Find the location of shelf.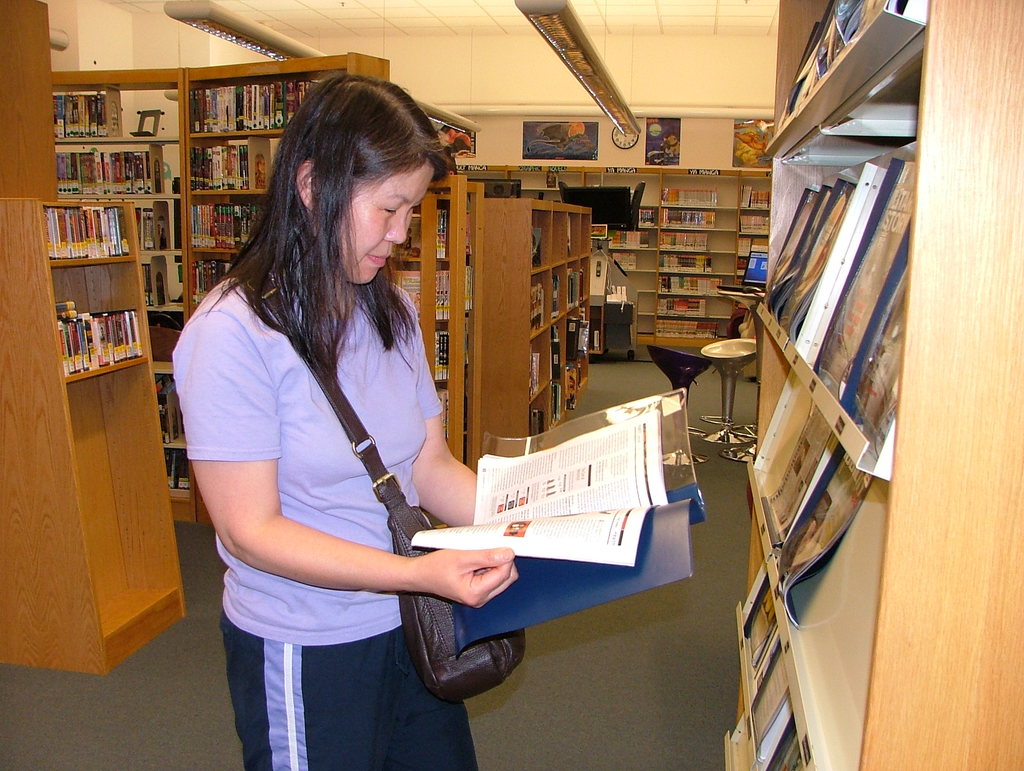
Location: bbox=[389, 142, 467, 479].
